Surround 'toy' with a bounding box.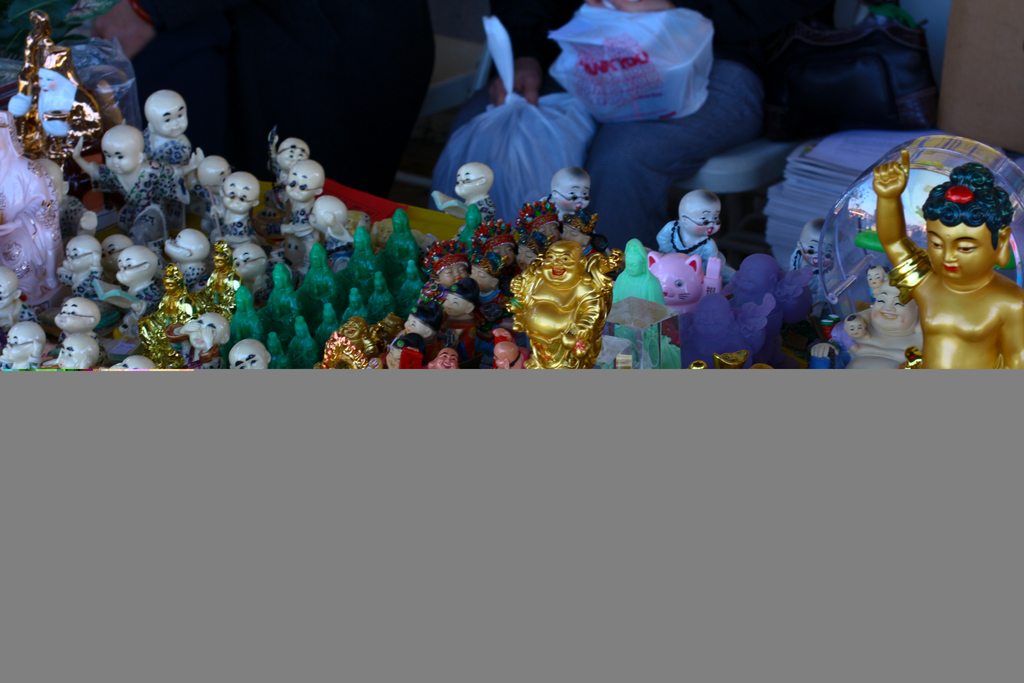
bbox=[342, 315, 371, 355].
